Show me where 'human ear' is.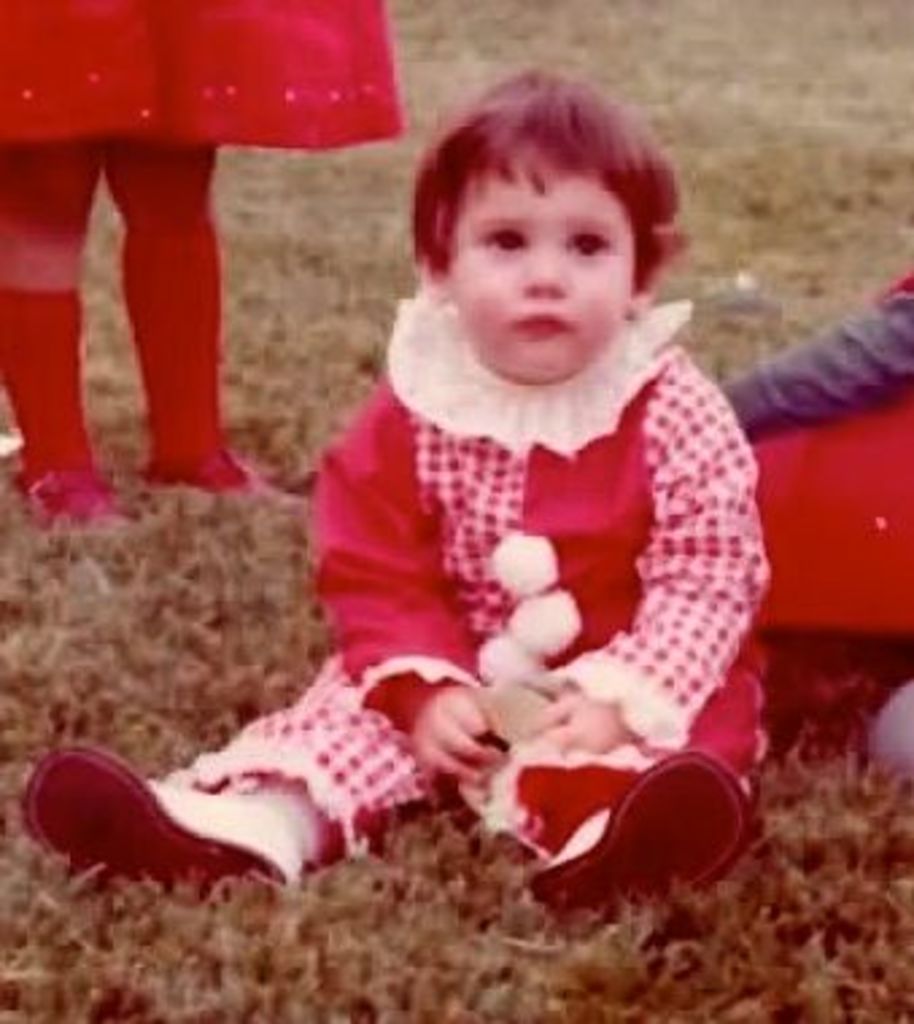
'human ear' is at select_region(413, 221, 453, 302).
